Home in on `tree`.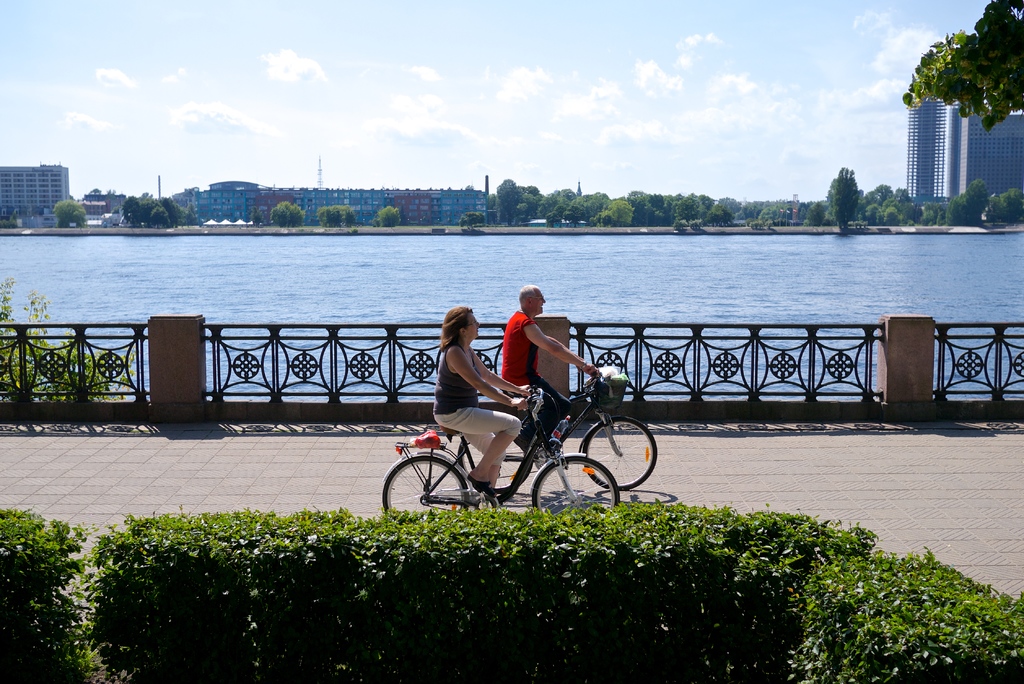
Homed in at <bbox>49, 196, 84, 231</bbox>.
